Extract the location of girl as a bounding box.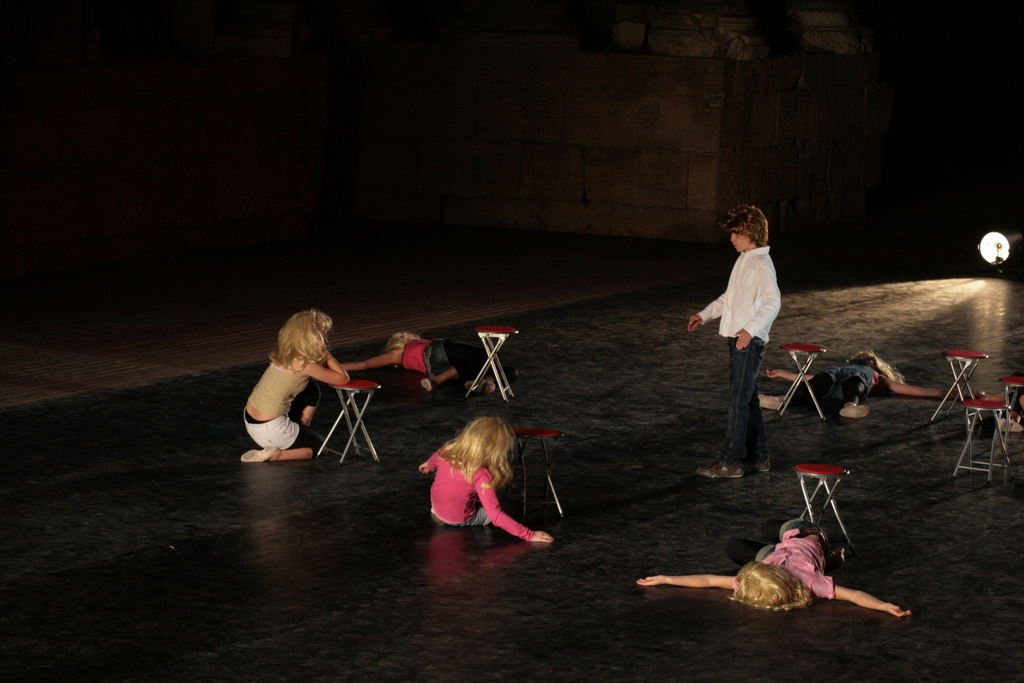
detection(639, 522, 909, 618).
